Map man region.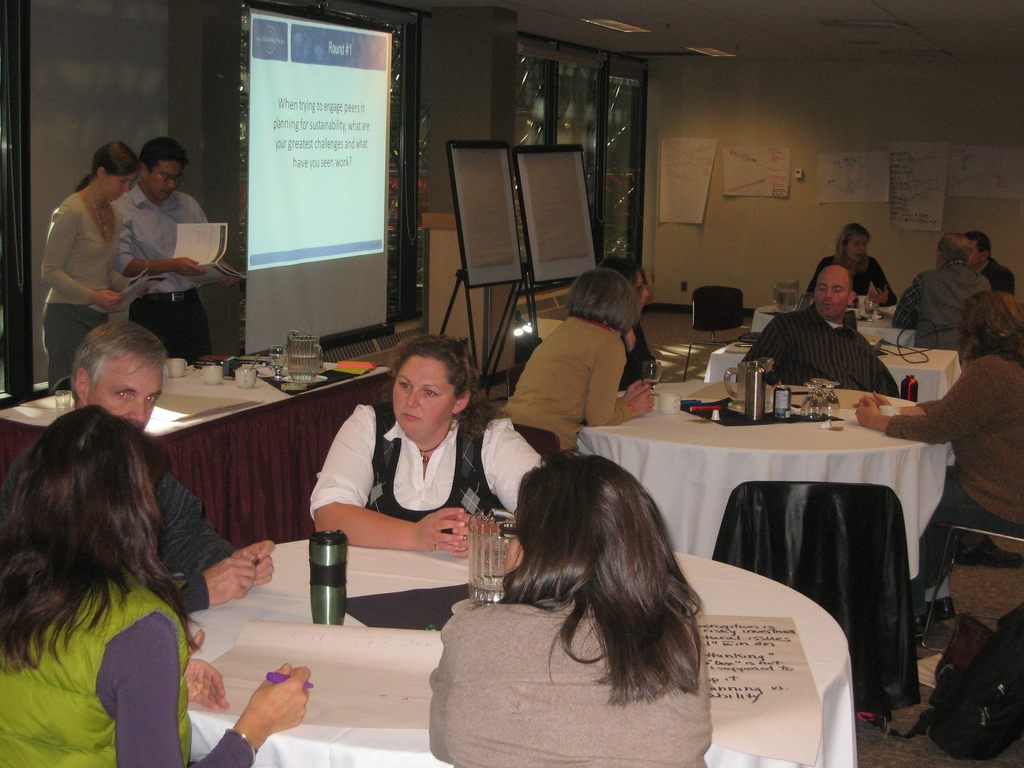
Mapped to (964, 227, 1017, 311).
